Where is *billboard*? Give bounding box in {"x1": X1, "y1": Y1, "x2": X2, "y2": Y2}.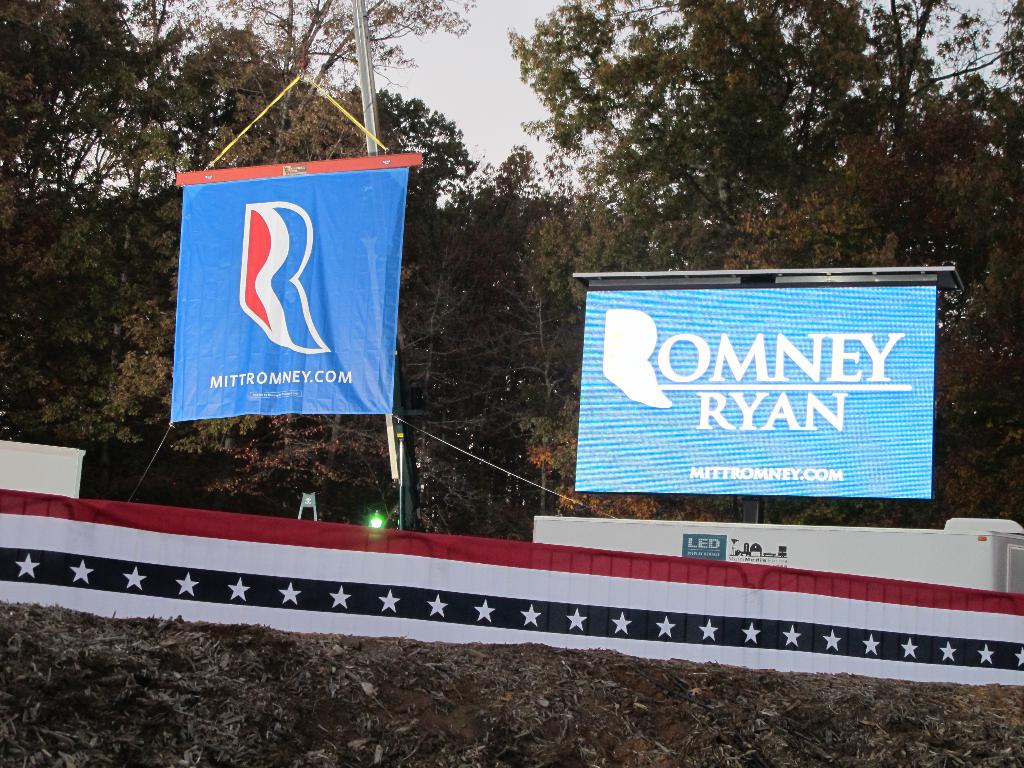
{"x1": 174, "y1": 156, "x2": 413, "y2": 422}.
